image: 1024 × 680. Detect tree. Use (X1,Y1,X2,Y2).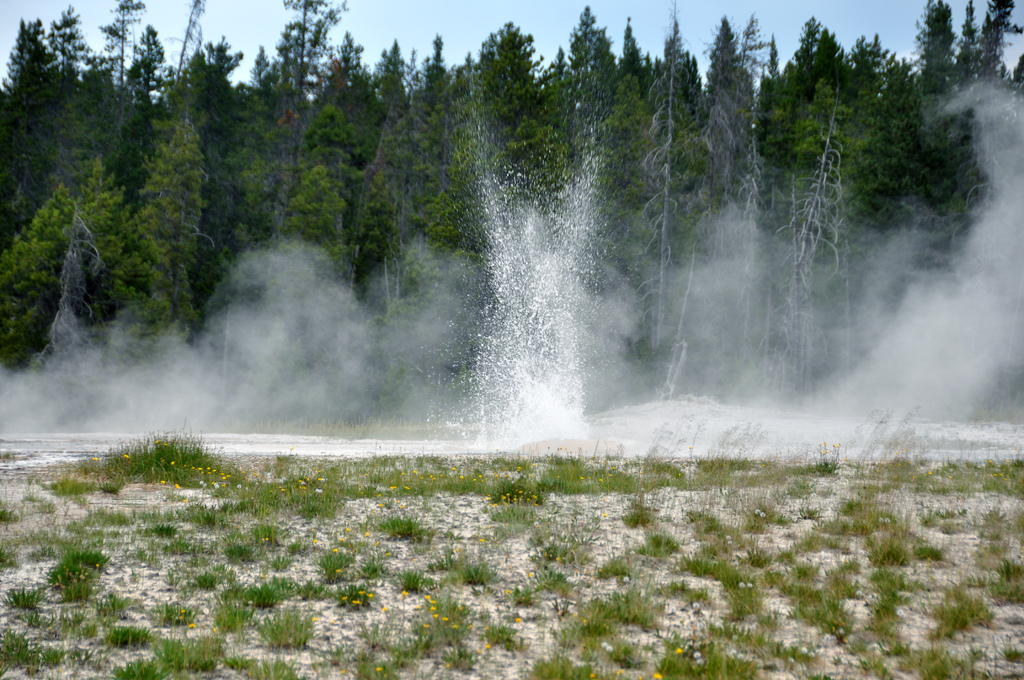
(99,93,239,373).
